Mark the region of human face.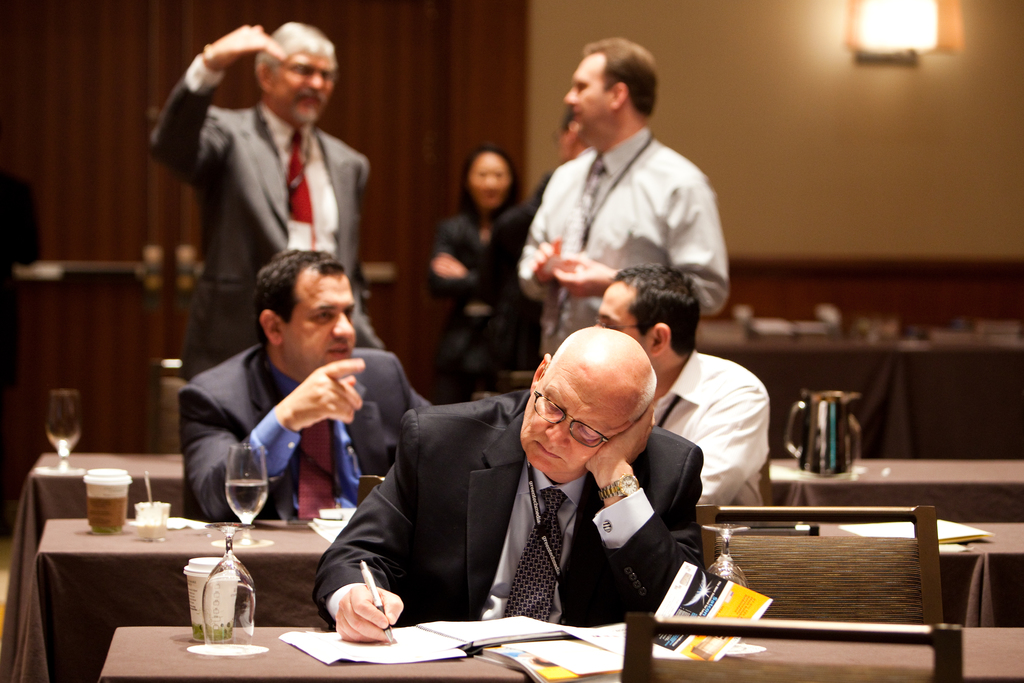
Region: [left=269, top=53, right=333, bottom=111].
